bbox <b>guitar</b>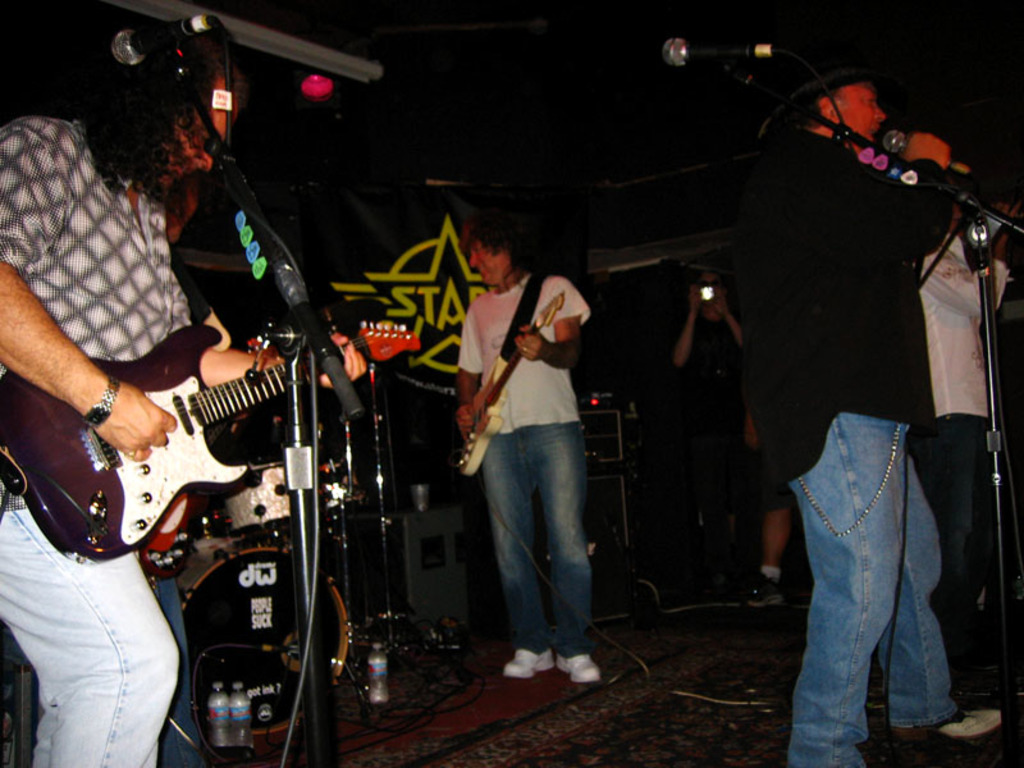
bbox=[454, 276, 557, 485]
